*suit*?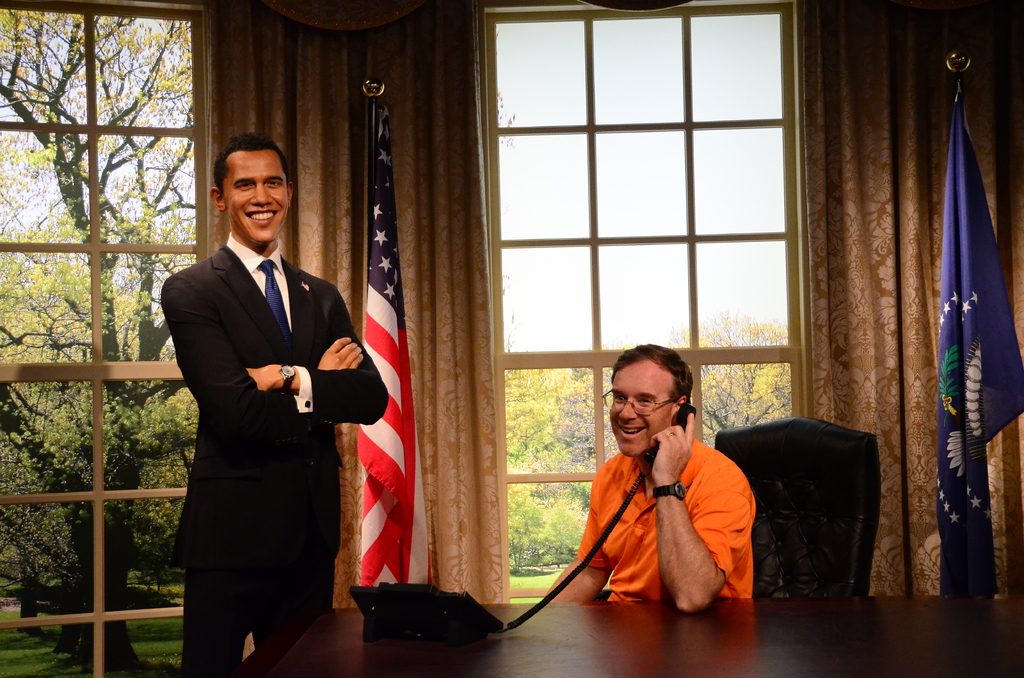
157, 132, 375, 677
